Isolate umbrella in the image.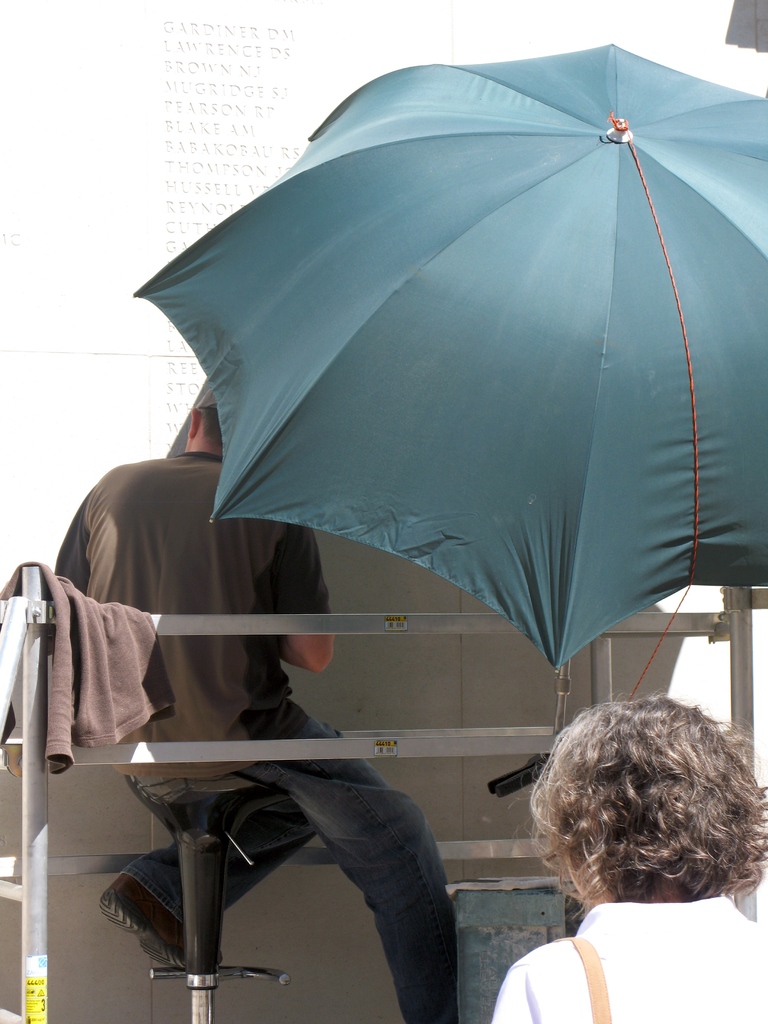
Isolated region: Rect(131, 39, 767, 725).
